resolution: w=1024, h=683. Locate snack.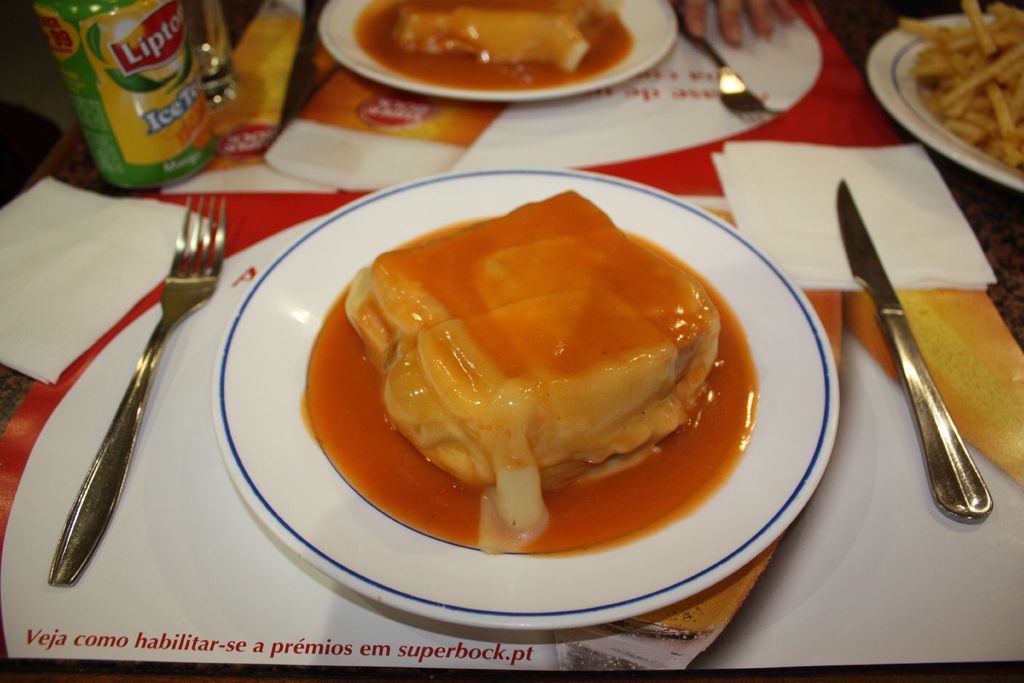
bbox=[399, 0, 601, 70].
